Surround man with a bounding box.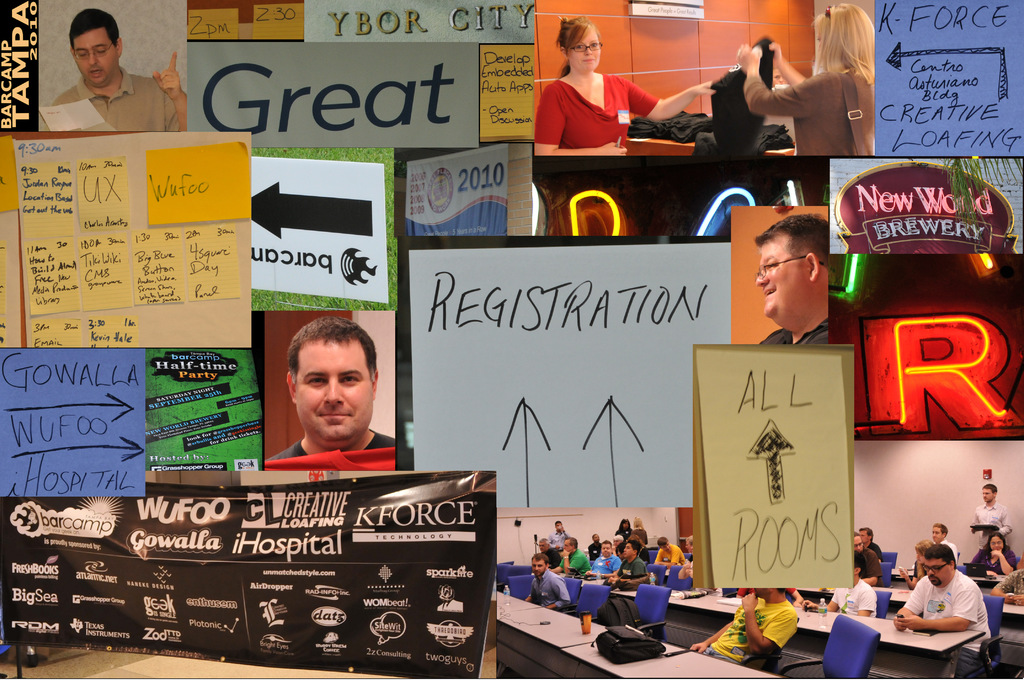
{"left": 266, "top": 314, "right": 394, "bottom": 464}.
